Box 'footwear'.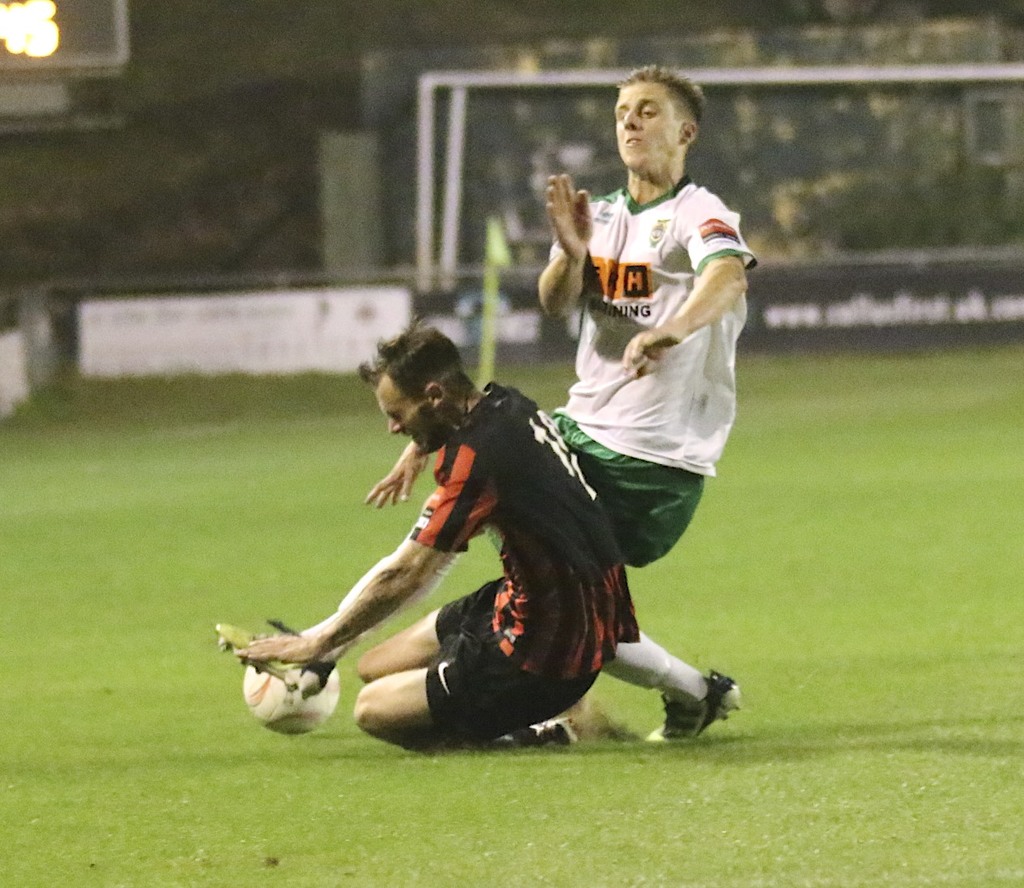
639, 668, 748, 742.
